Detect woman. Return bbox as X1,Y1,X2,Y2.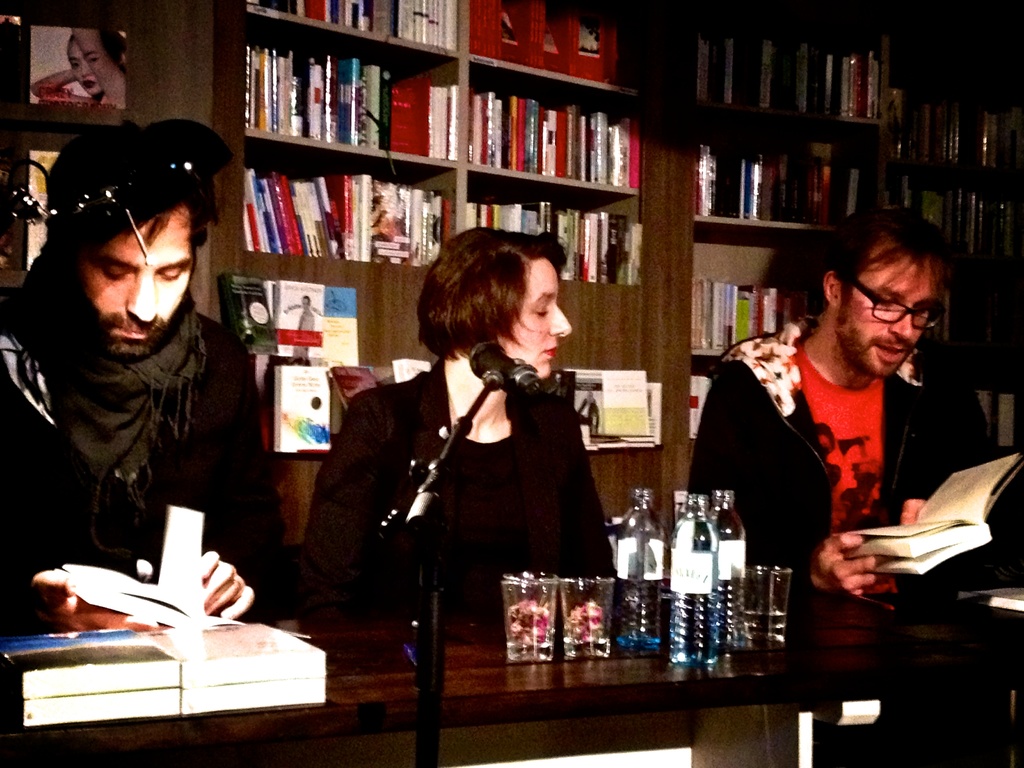
29,28,125,110.
